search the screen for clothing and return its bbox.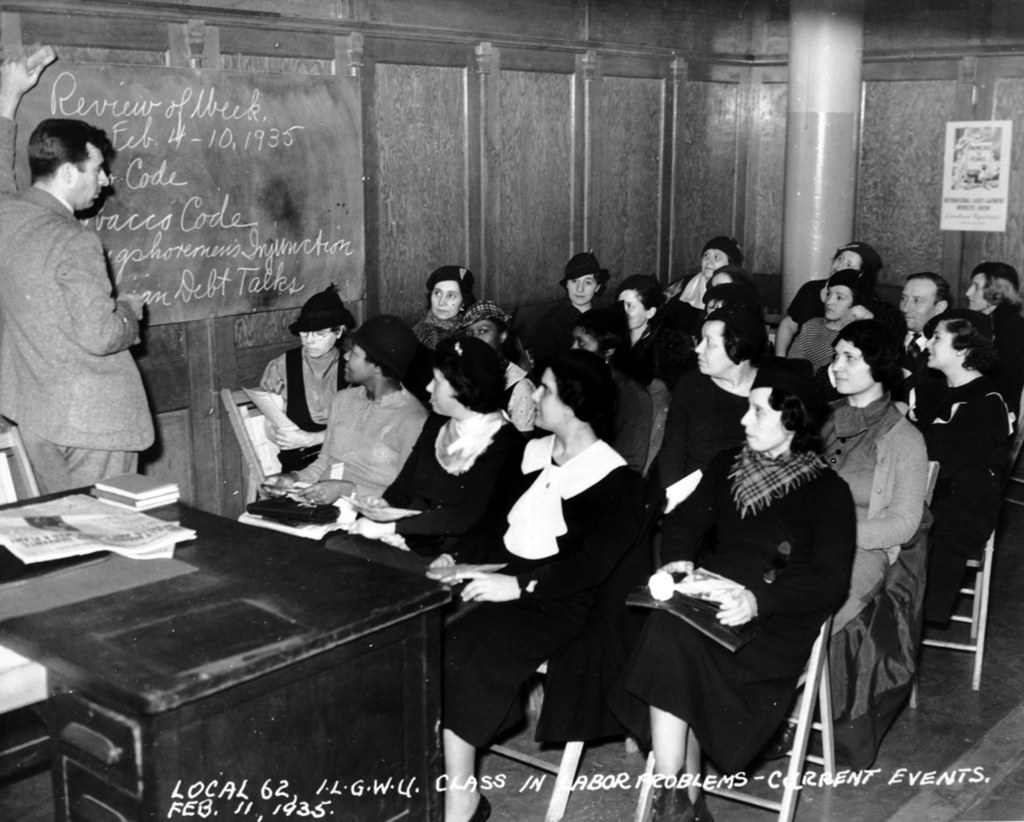
Found: 324, 416, 537, 583.
